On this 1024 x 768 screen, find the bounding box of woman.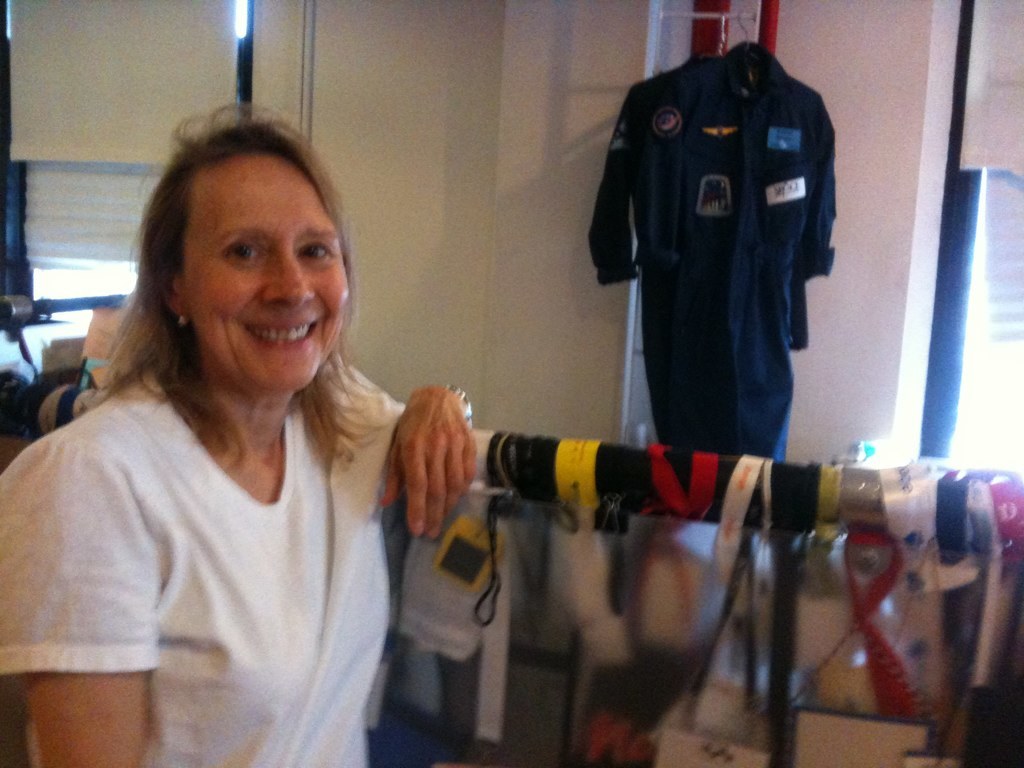
Bounding box: box(33, 128, 426, 767).
